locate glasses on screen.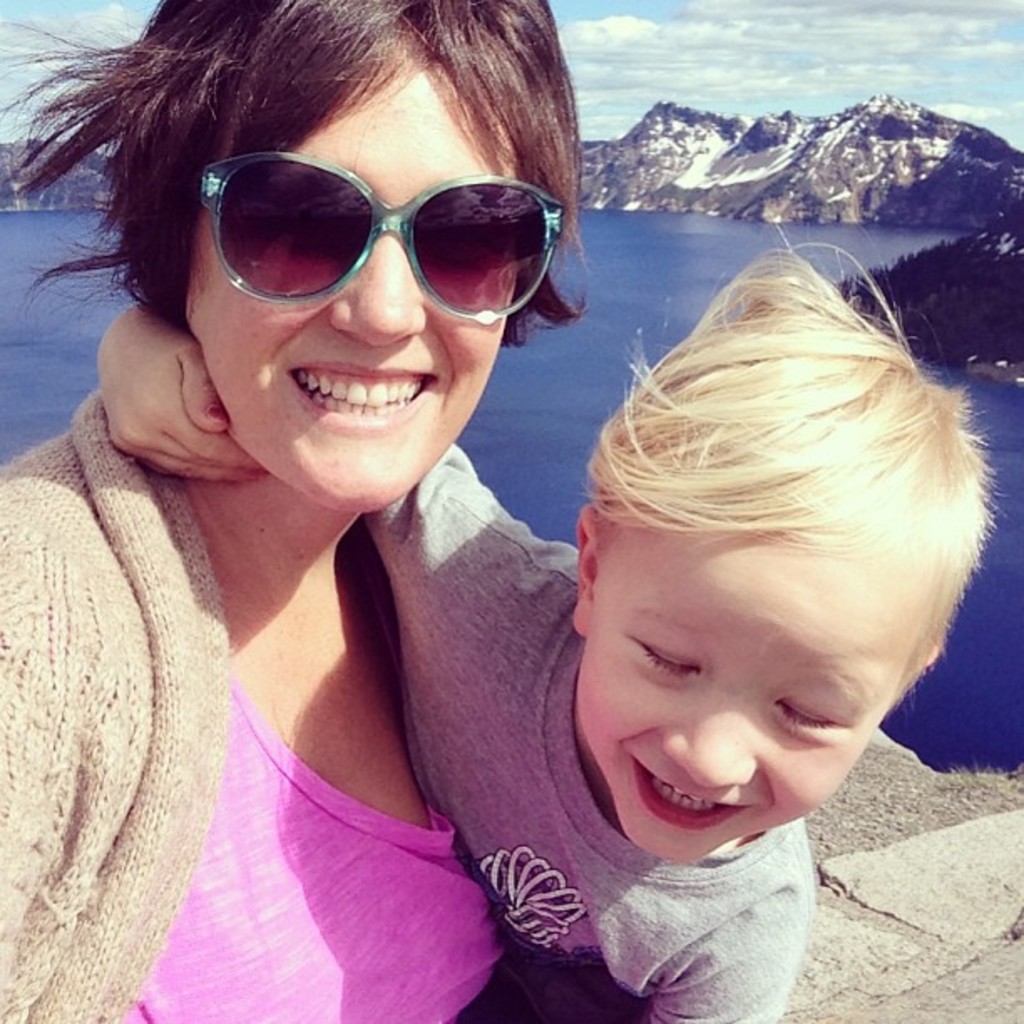
On screen at 151/141/589/301.
